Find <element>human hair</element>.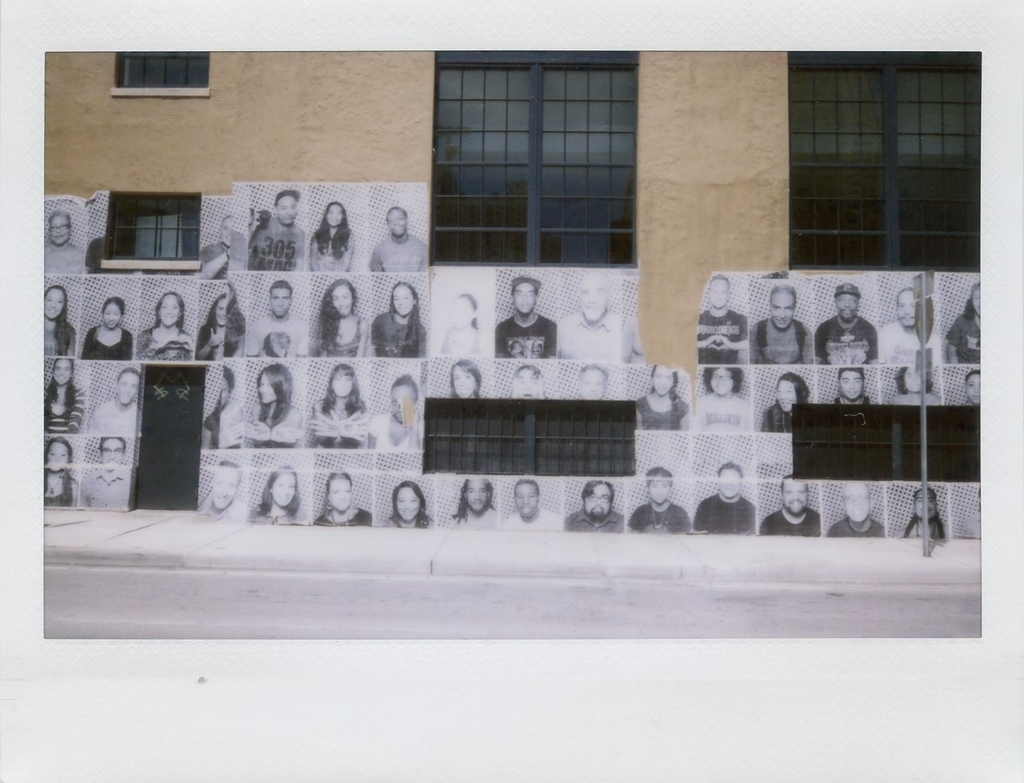
bbox=[117, 365, 140, 383].
